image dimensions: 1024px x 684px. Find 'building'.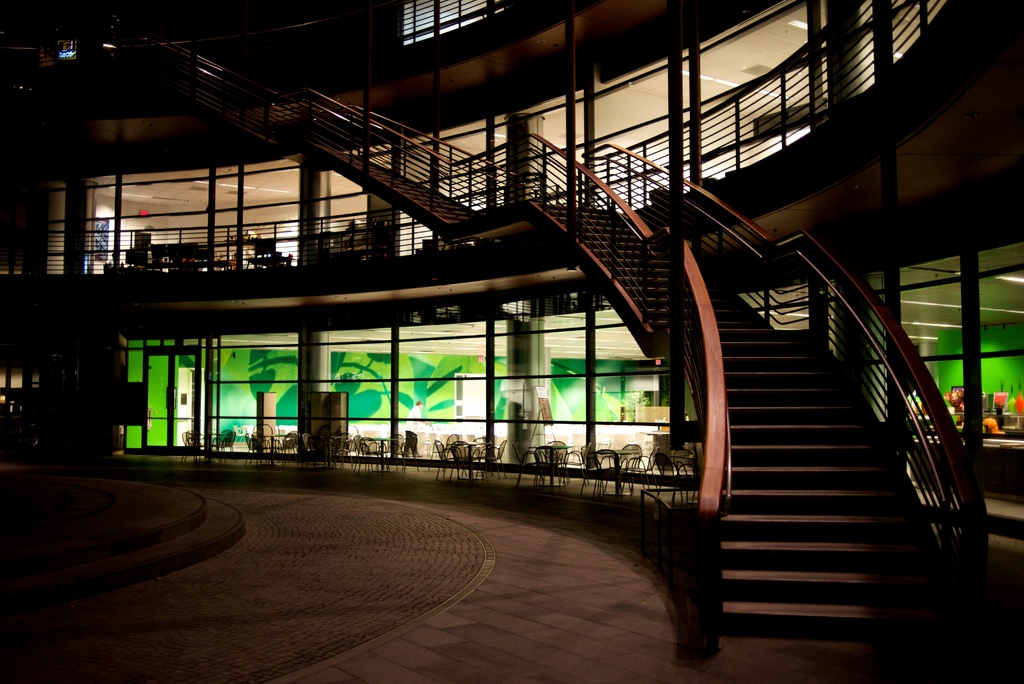
detection(0, 0, 1023, 683).
